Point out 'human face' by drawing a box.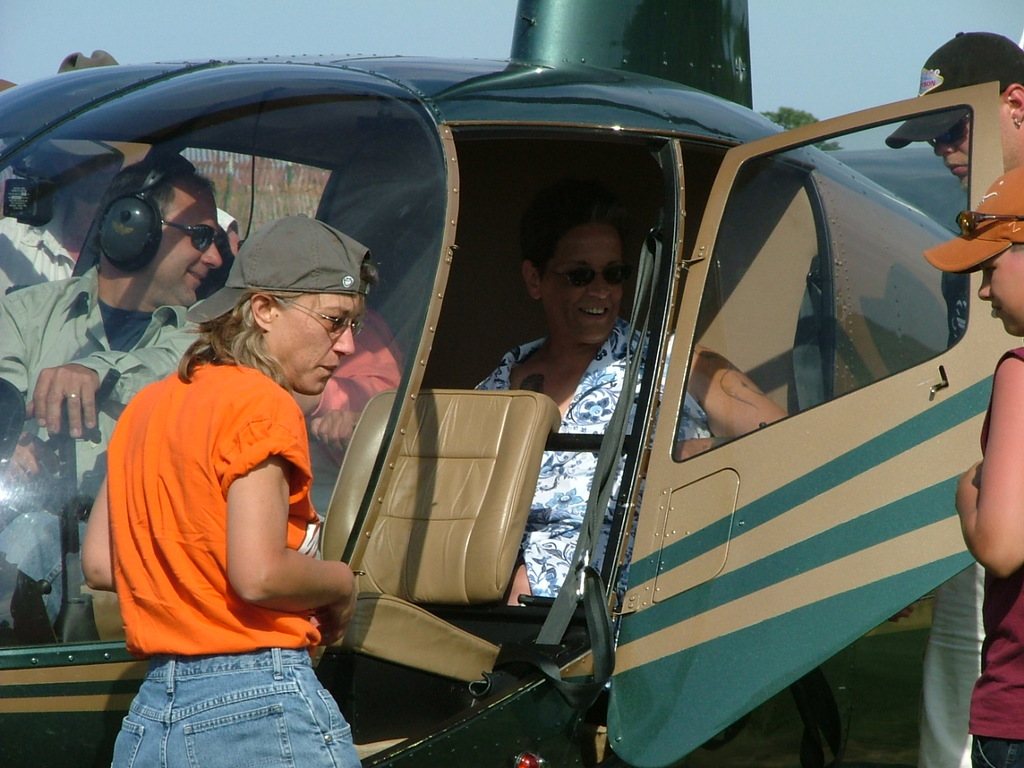
{"left": 141, "top": 176, "right": 223, "bottom": 304}.
